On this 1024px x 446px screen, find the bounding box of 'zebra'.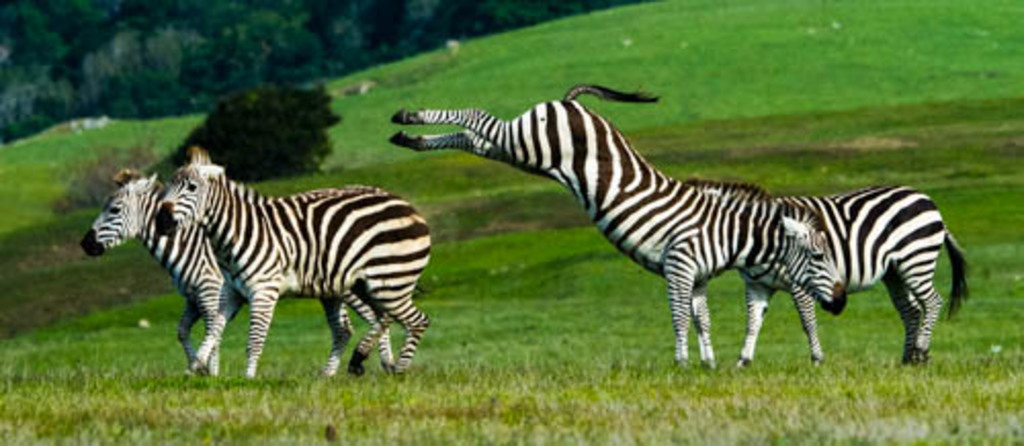
Bounding box: [729, 180, 973, 364].
